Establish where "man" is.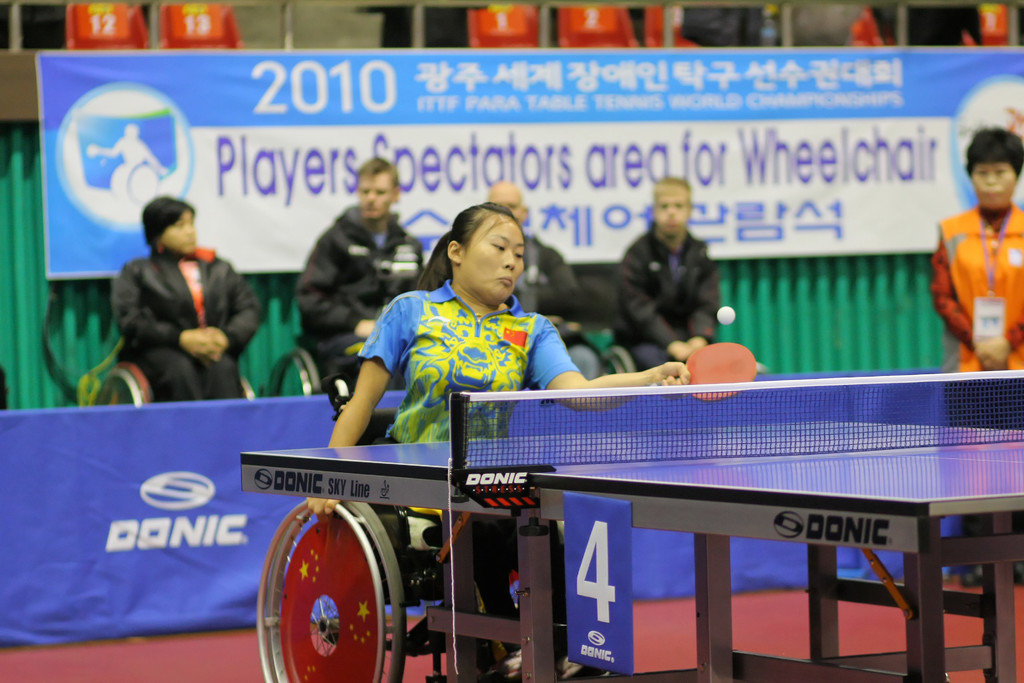
Established at [284,162,413,322].
